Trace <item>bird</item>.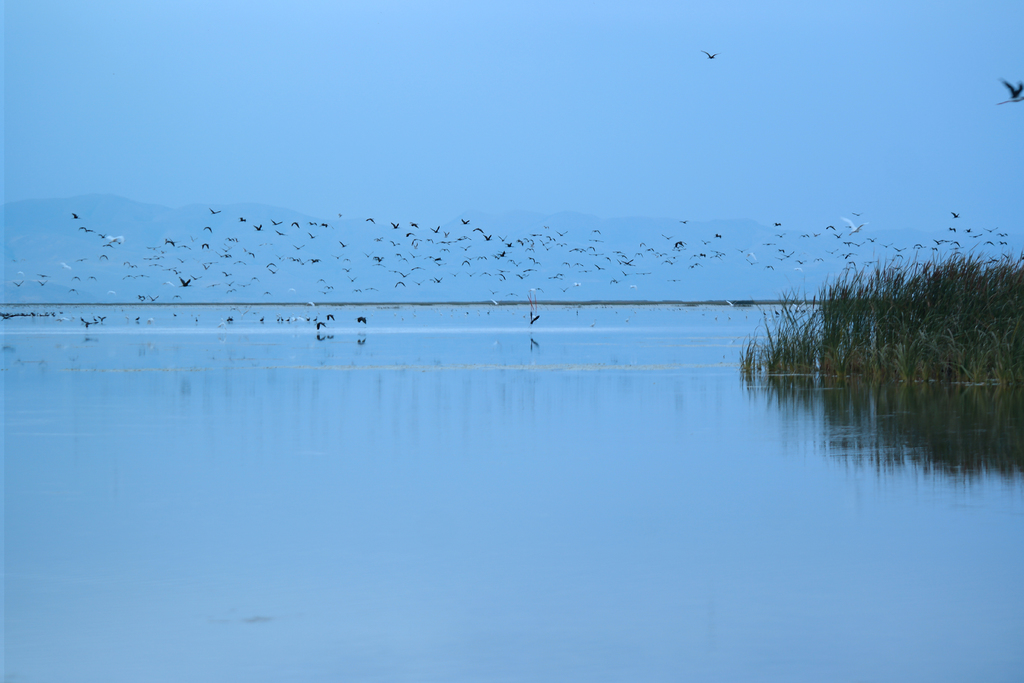
Traced to Rect(72, 213, 83, 220).
